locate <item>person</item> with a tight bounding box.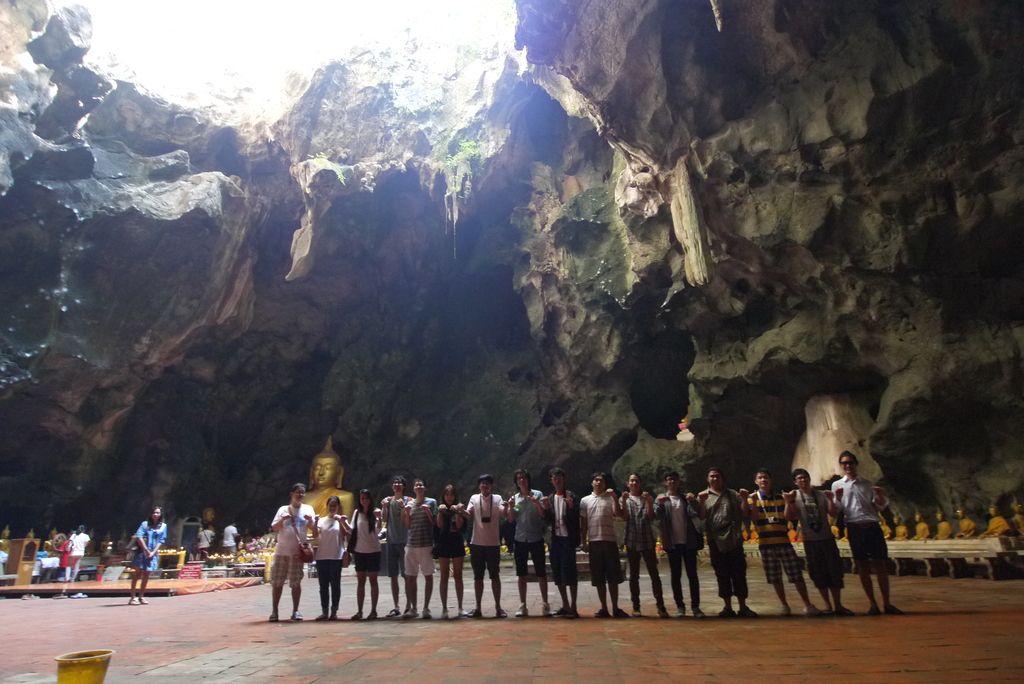
<box>193,521,216,564</box>.
